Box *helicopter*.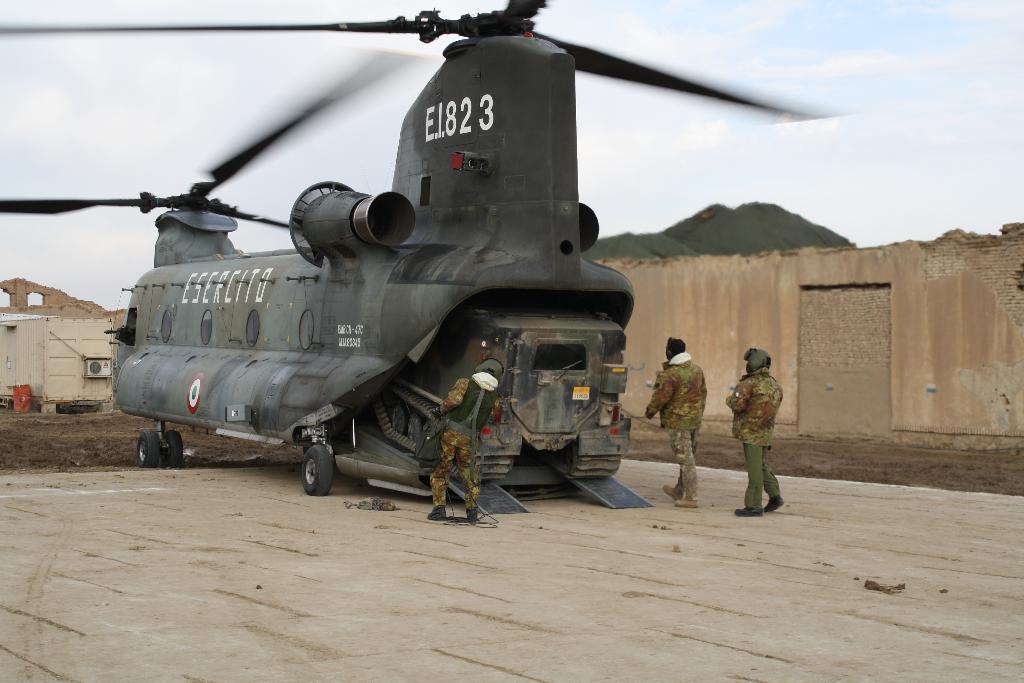
box=[11, 0, 827, 518].
